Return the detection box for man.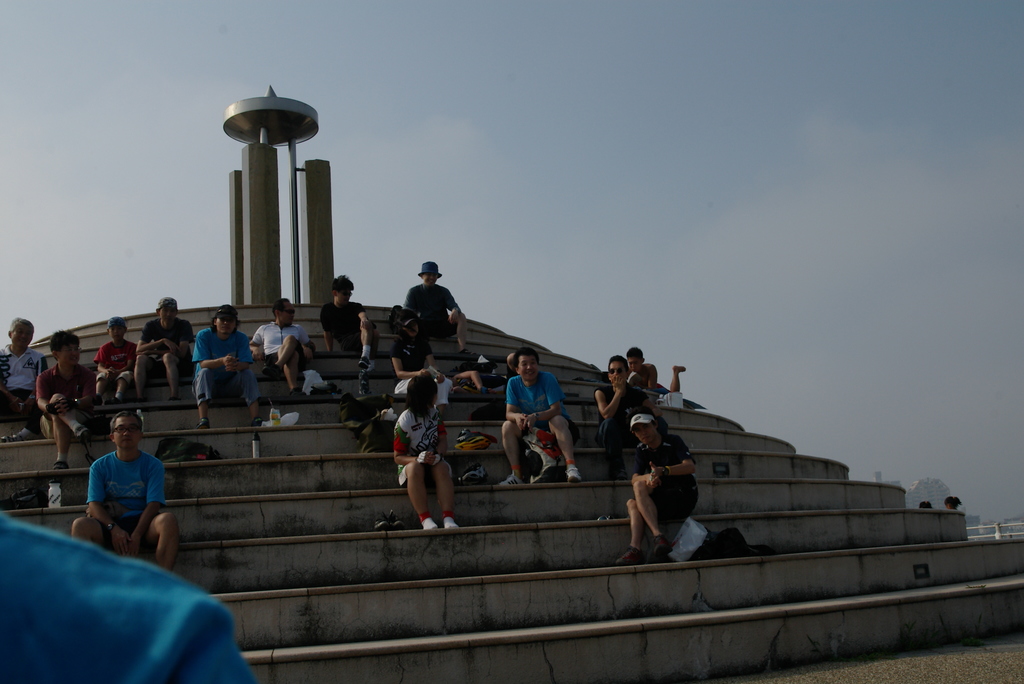
594/355/656/479.
